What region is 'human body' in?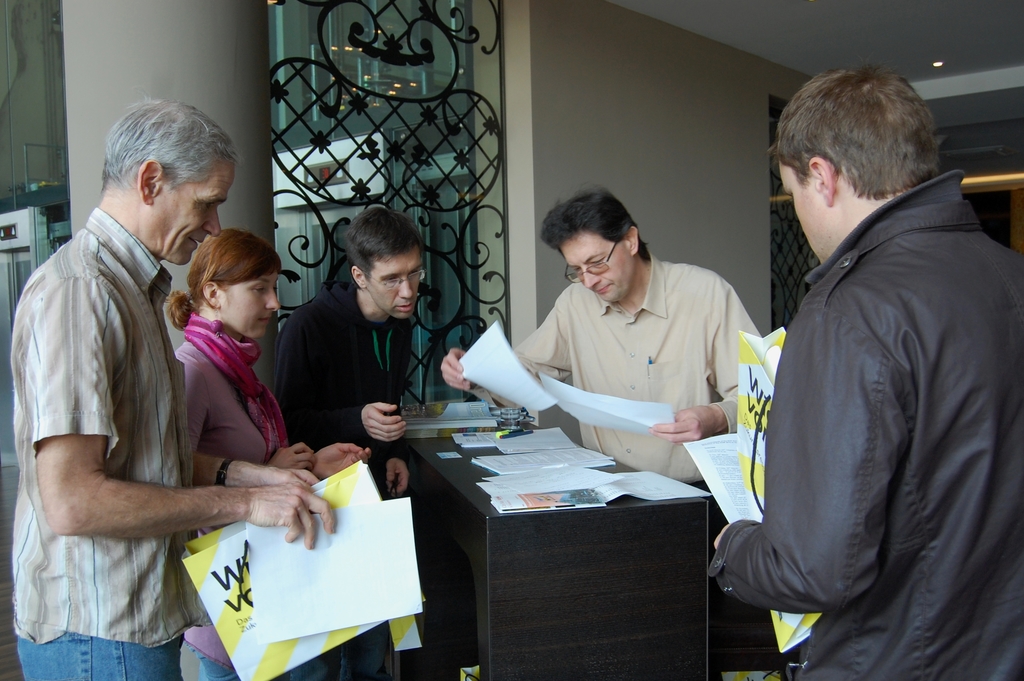
l=16, t=131, r=266, b=680.
